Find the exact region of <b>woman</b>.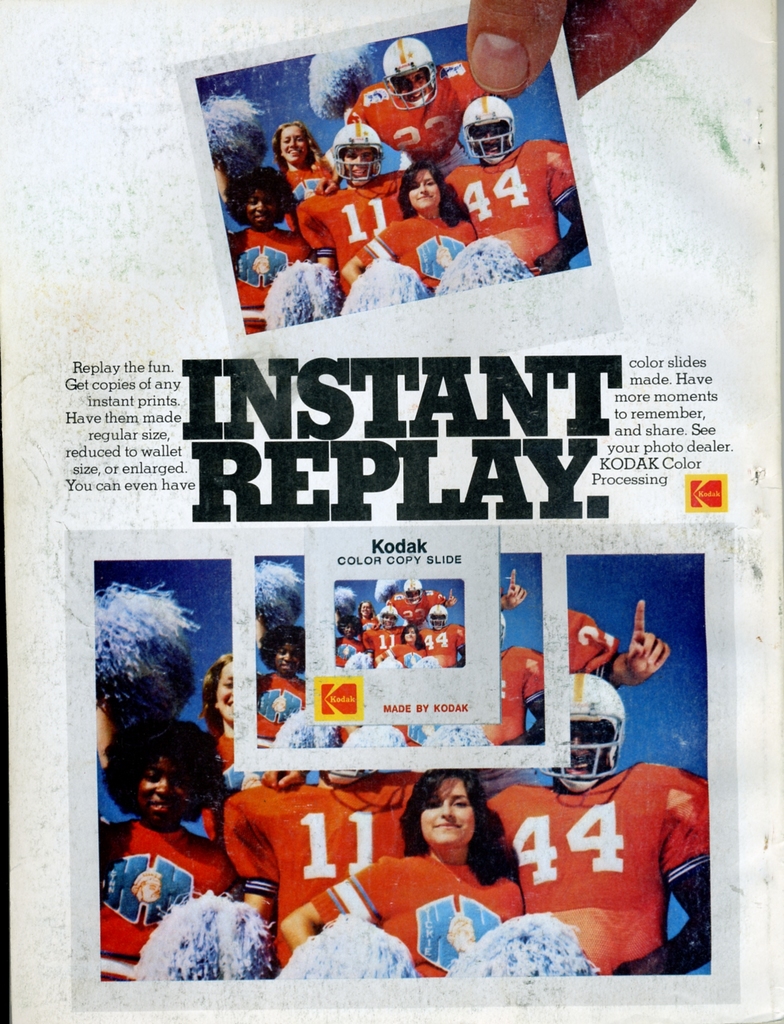
Exact region: 357, 776, 539, 969.
